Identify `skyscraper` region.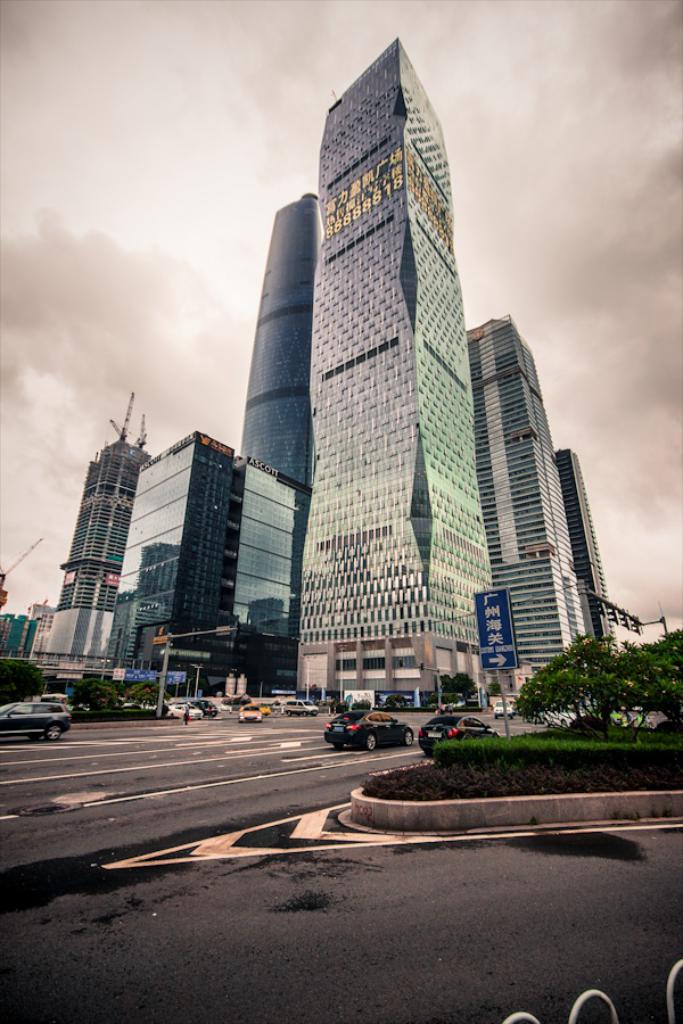
Region: 469,314,594,678.
